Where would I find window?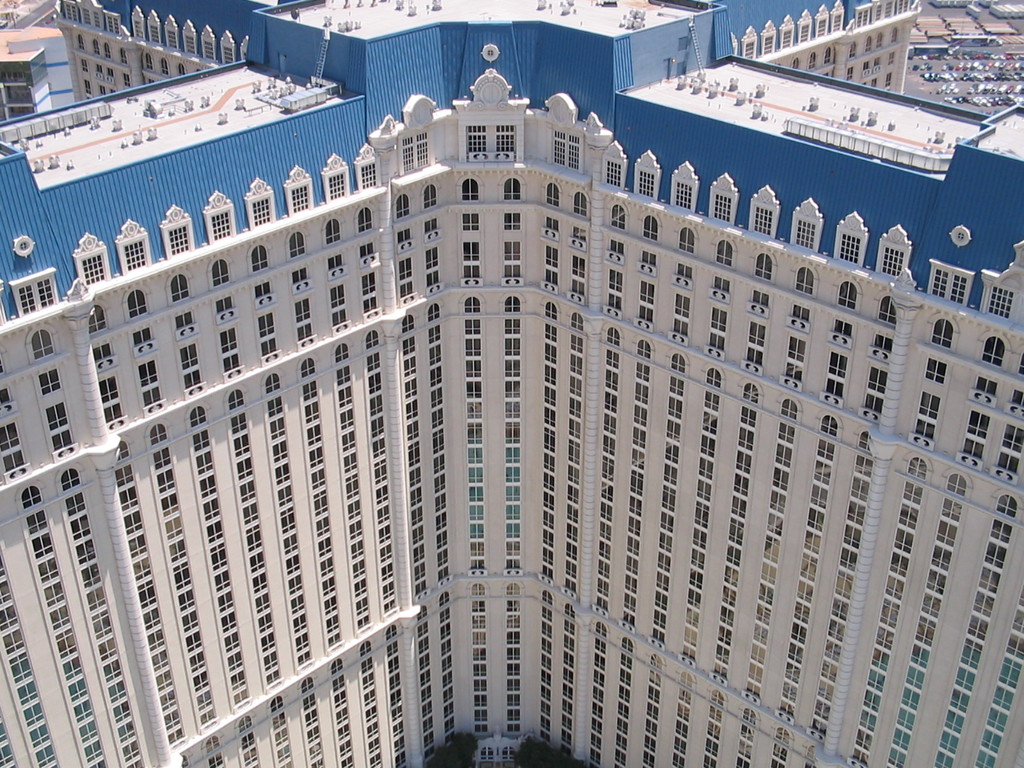
At x1=424 y1=724 x2=435 y2=747.
